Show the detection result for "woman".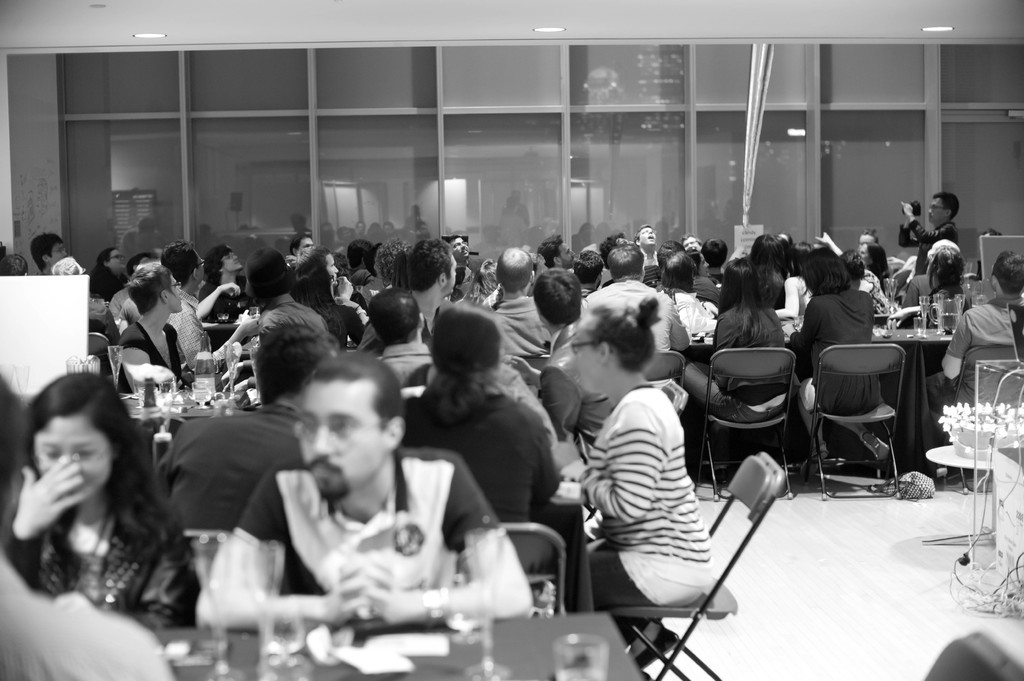
(28, 376, 193, 649).
